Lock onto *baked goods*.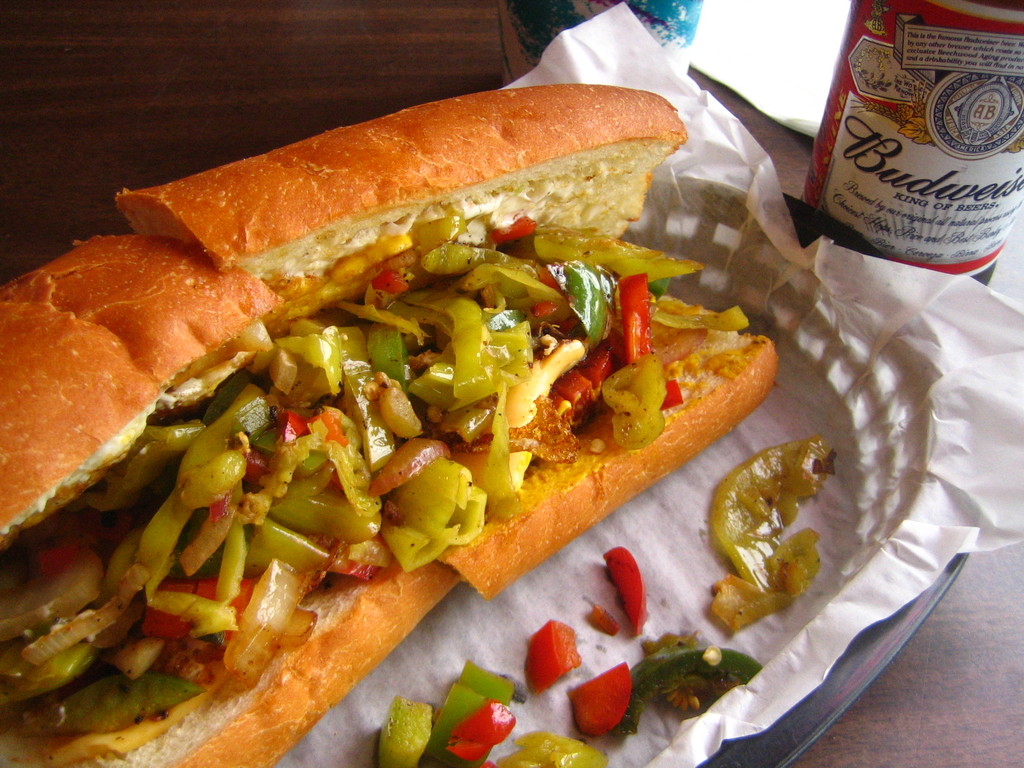
Locked: region(0, 54, 755, 684).
